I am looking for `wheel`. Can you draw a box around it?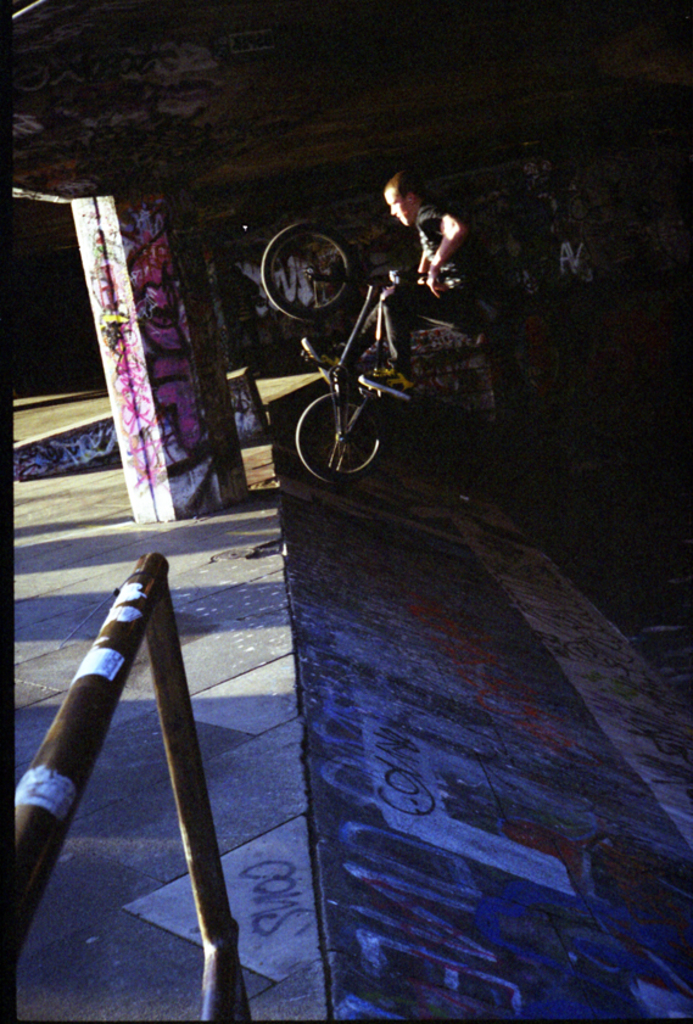
Sure, the bounding box is rect(303, 382, 384, 476).
